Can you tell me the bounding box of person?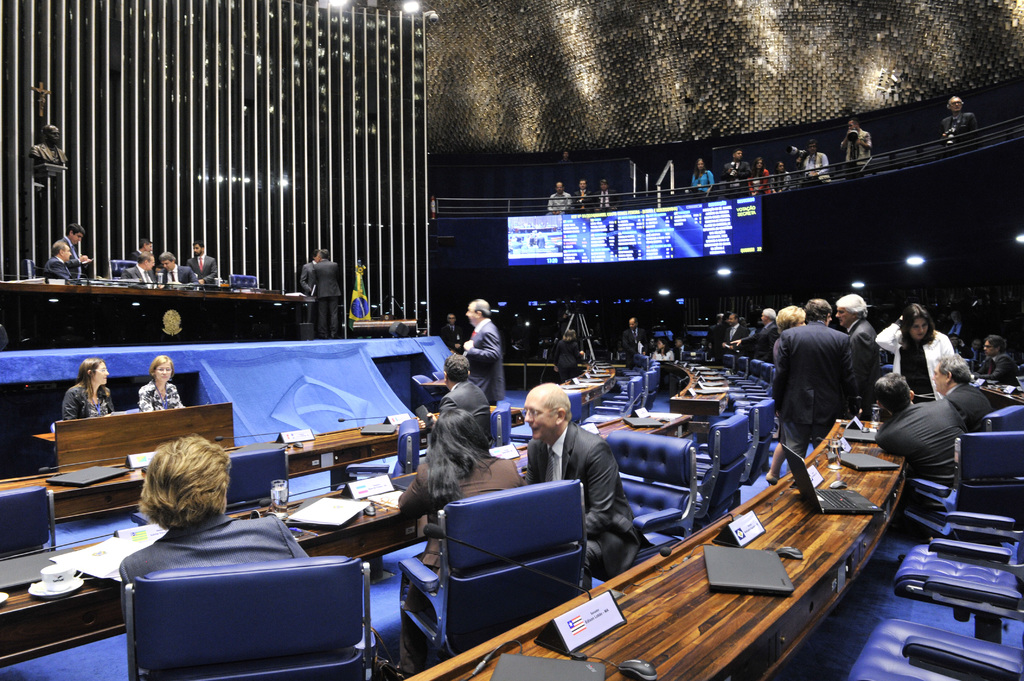
[542,178,572,213].
